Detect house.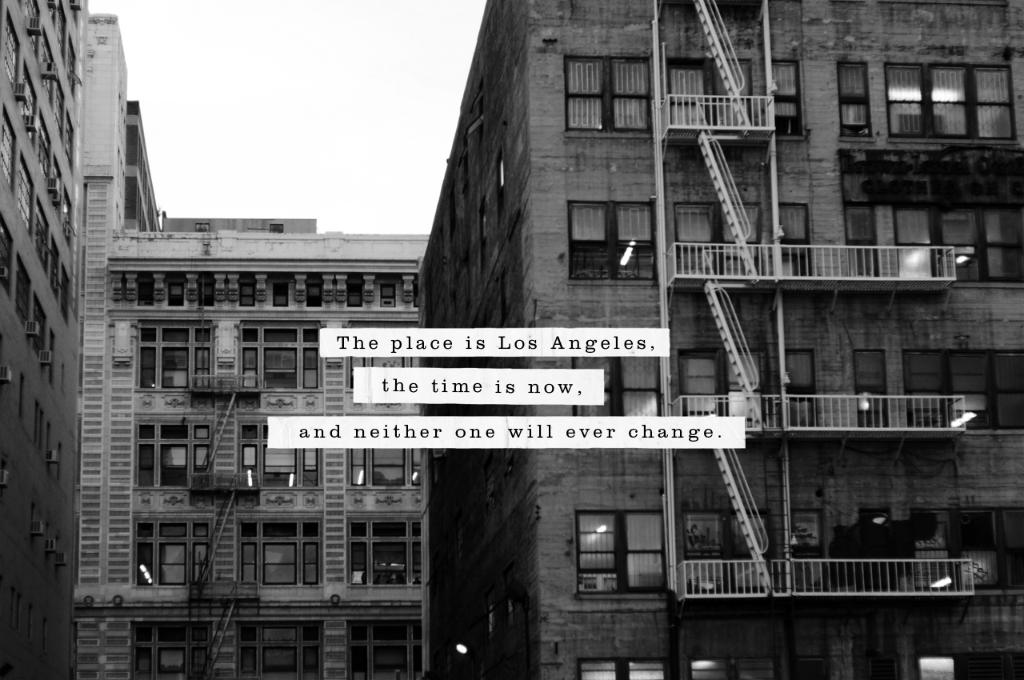
Detected at (x1=86, y1=7, x2=428, y2=679).
